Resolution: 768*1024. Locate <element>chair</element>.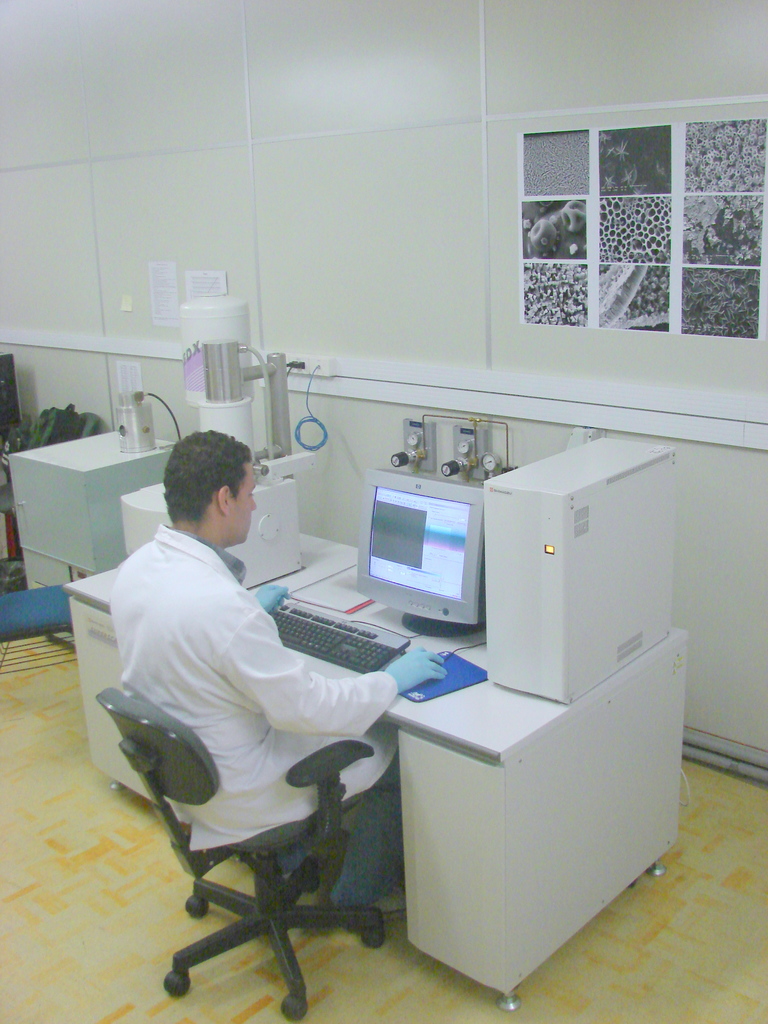
x1=0 y1=586 x2=76 y2=648.
